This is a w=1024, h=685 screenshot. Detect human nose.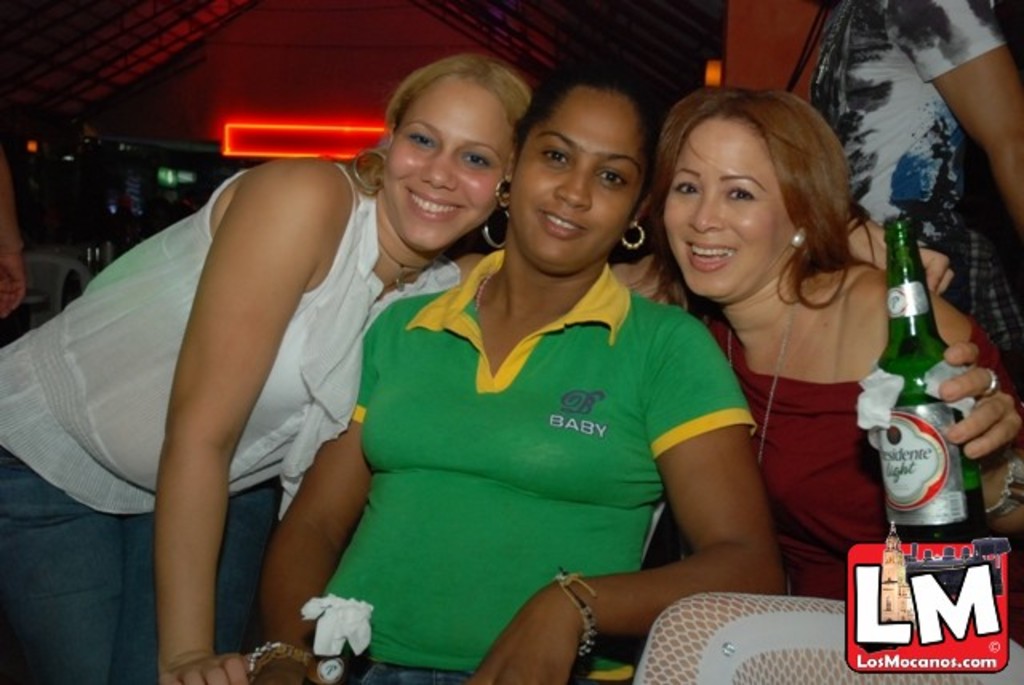
locate(419, 146, 458, 194).
